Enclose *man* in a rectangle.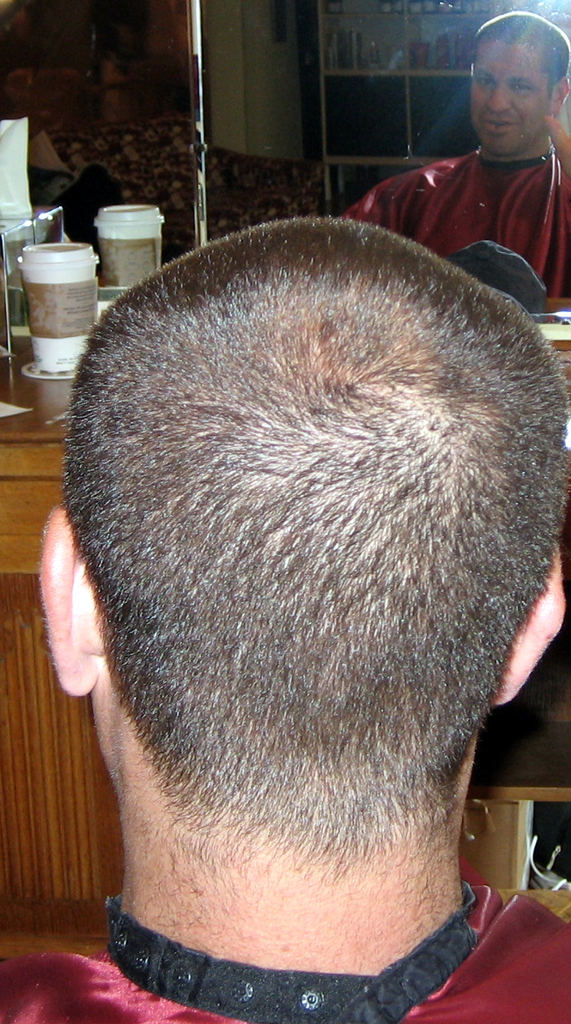
367 37 570 288.
